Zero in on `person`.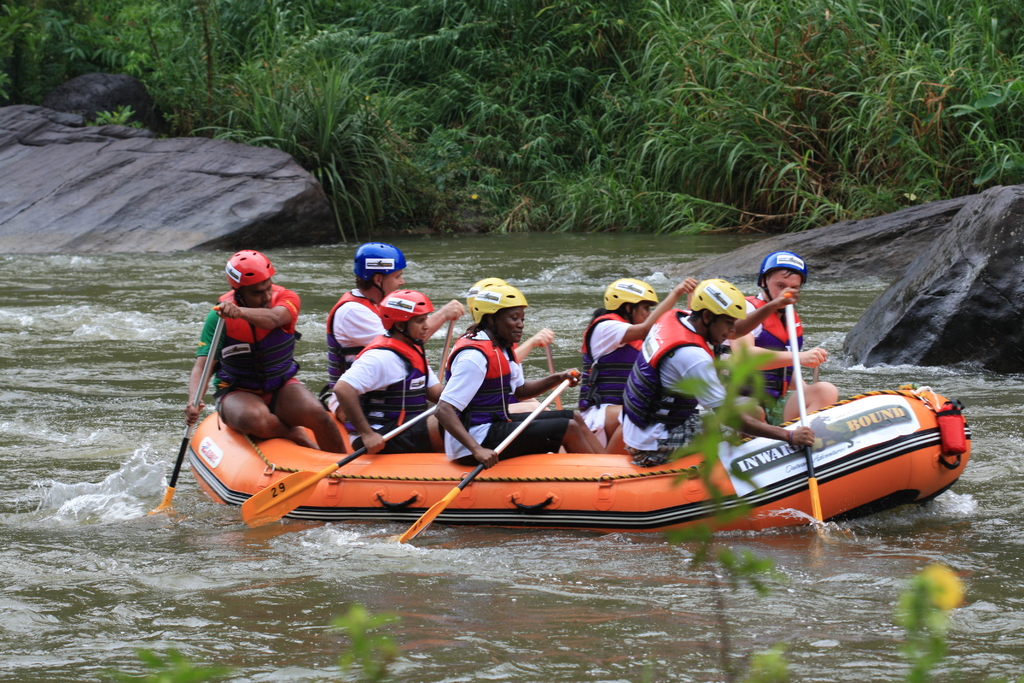
Zeroed in: l=437, t=273, r=575, b=411.
